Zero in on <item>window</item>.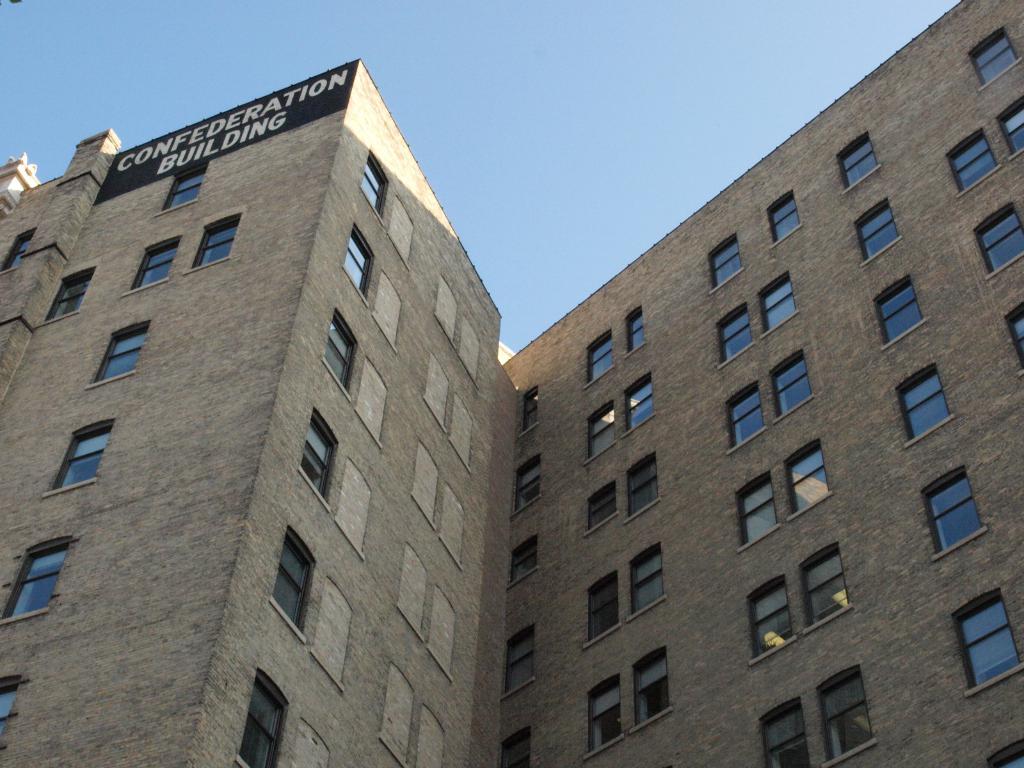
Zeroed in: rect(581, 482, 618, 536).
